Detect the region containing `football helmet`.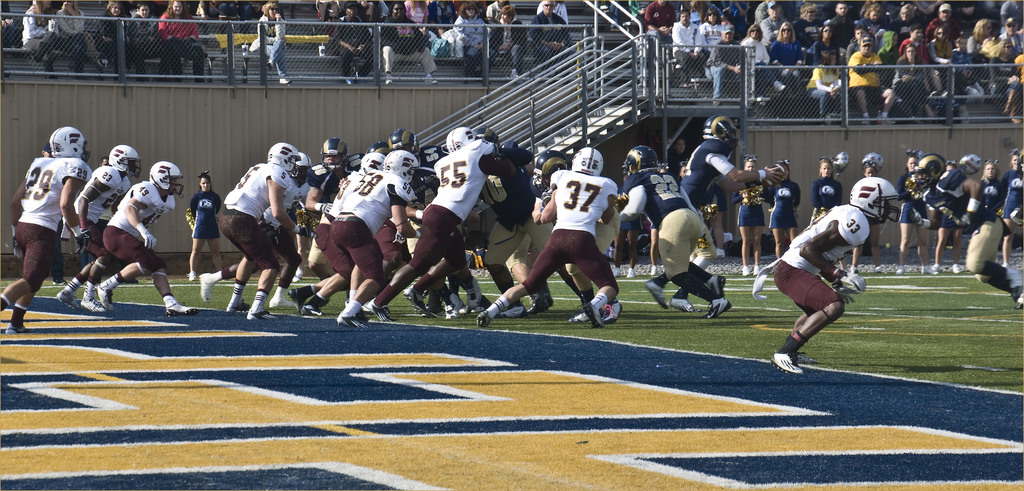
<box>571,143,604,179</box>.
